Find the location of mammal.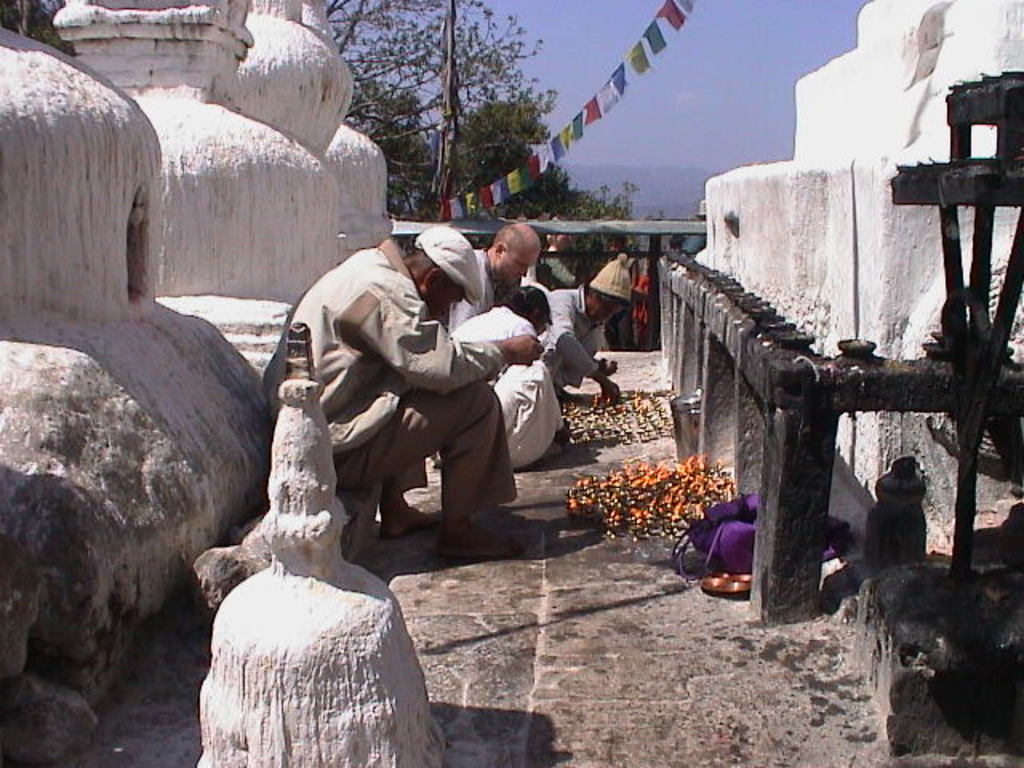
Location: box=[539, 251, 640, 400].
